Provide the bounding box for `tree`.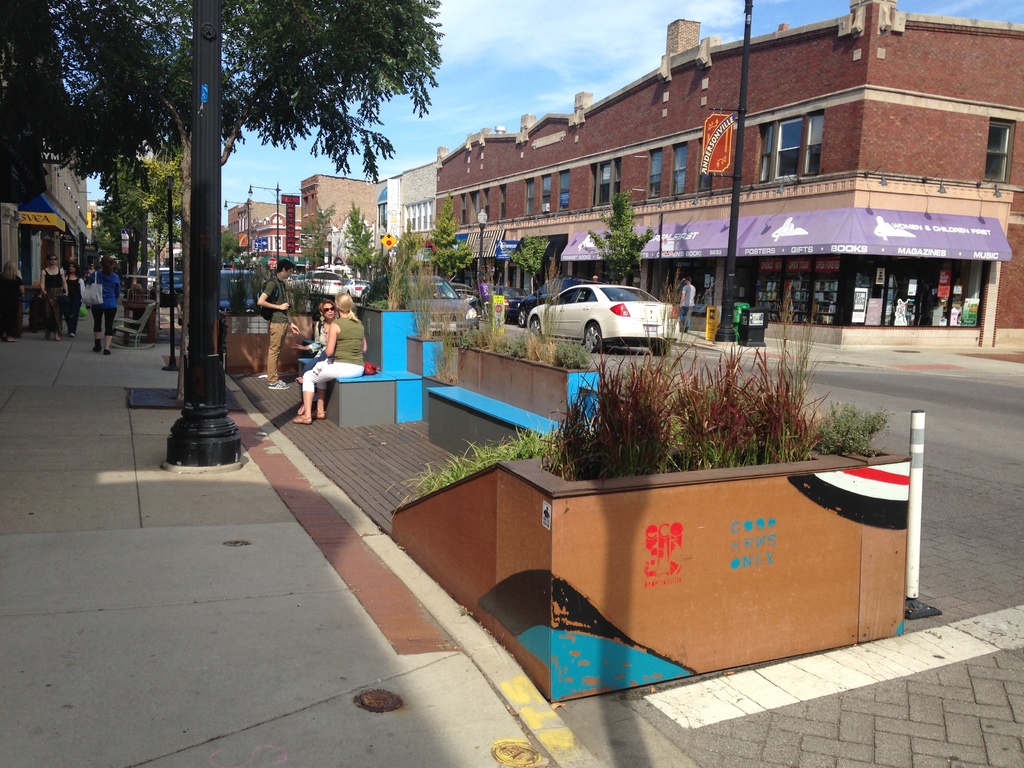
347/201/377/283.
